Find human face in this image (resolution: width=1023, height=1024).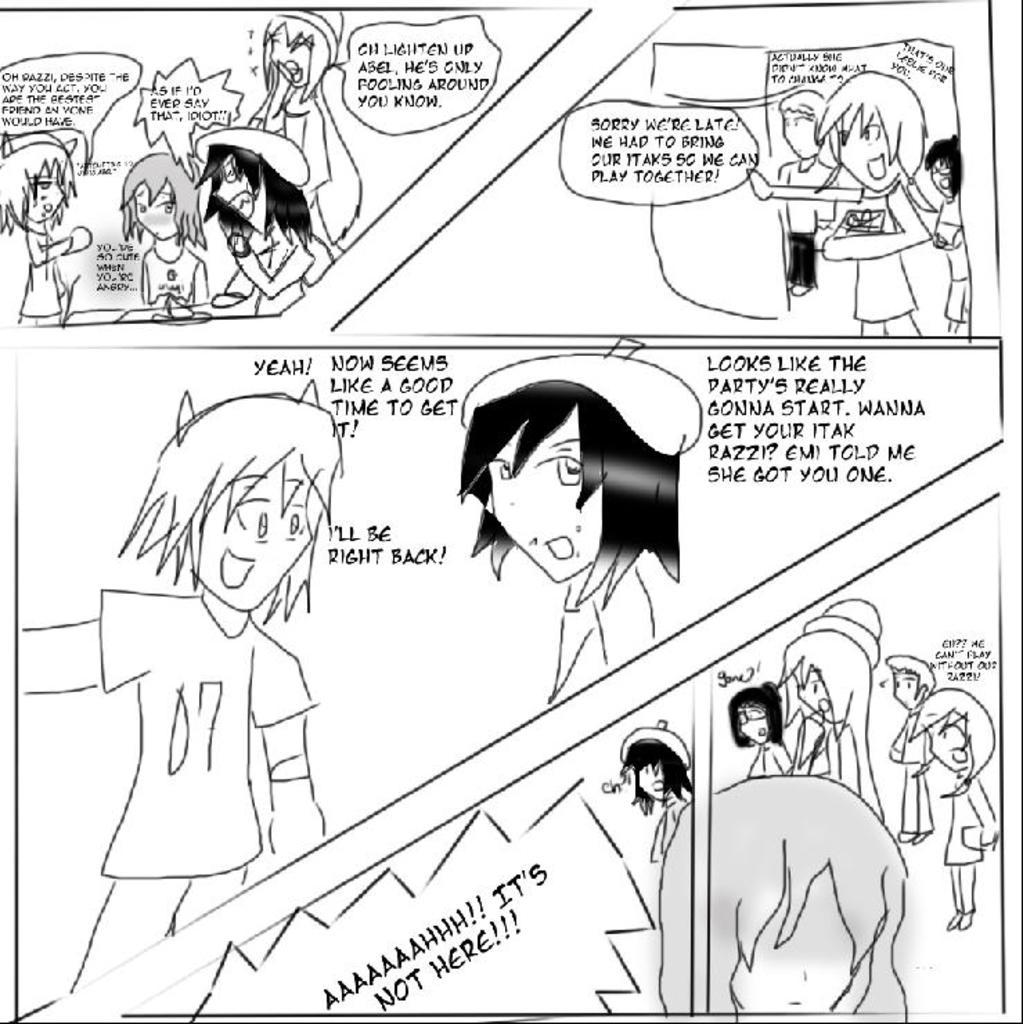
[890,670,900,702].
